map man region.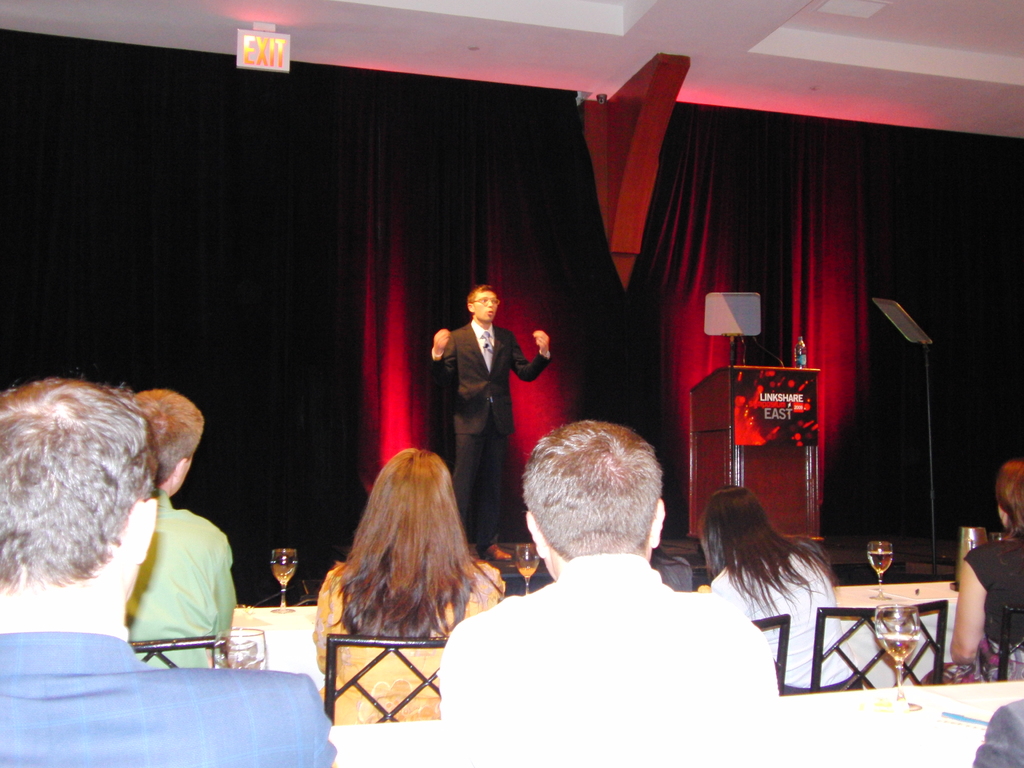
Mapped to 430 286 552 565.
